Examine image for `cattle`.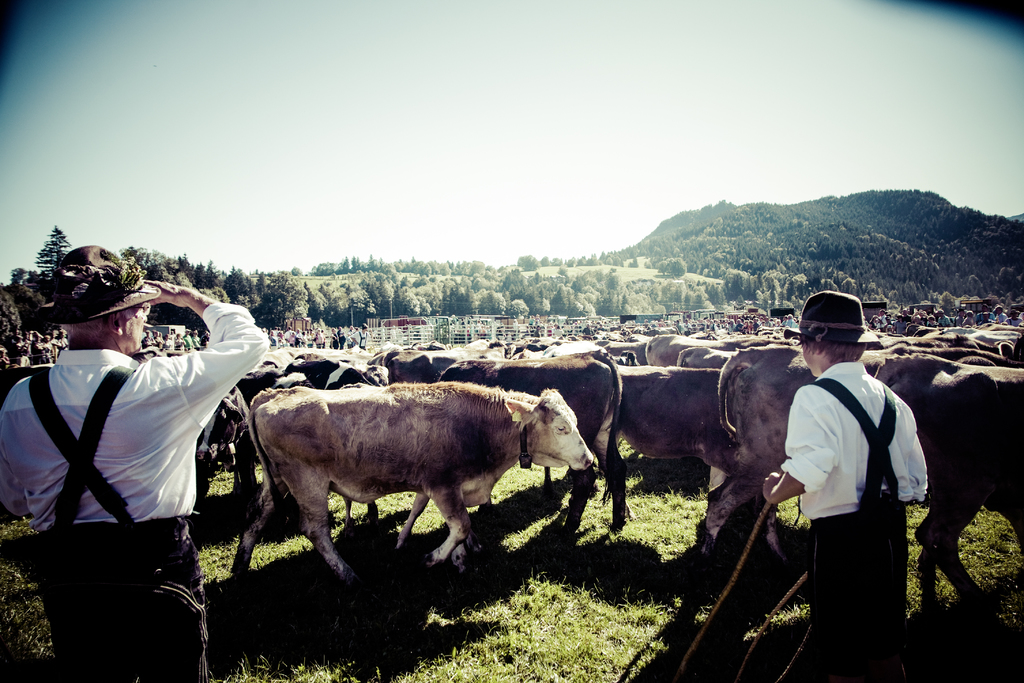
Examination result: l=382, t=348, r=507, b=388.
